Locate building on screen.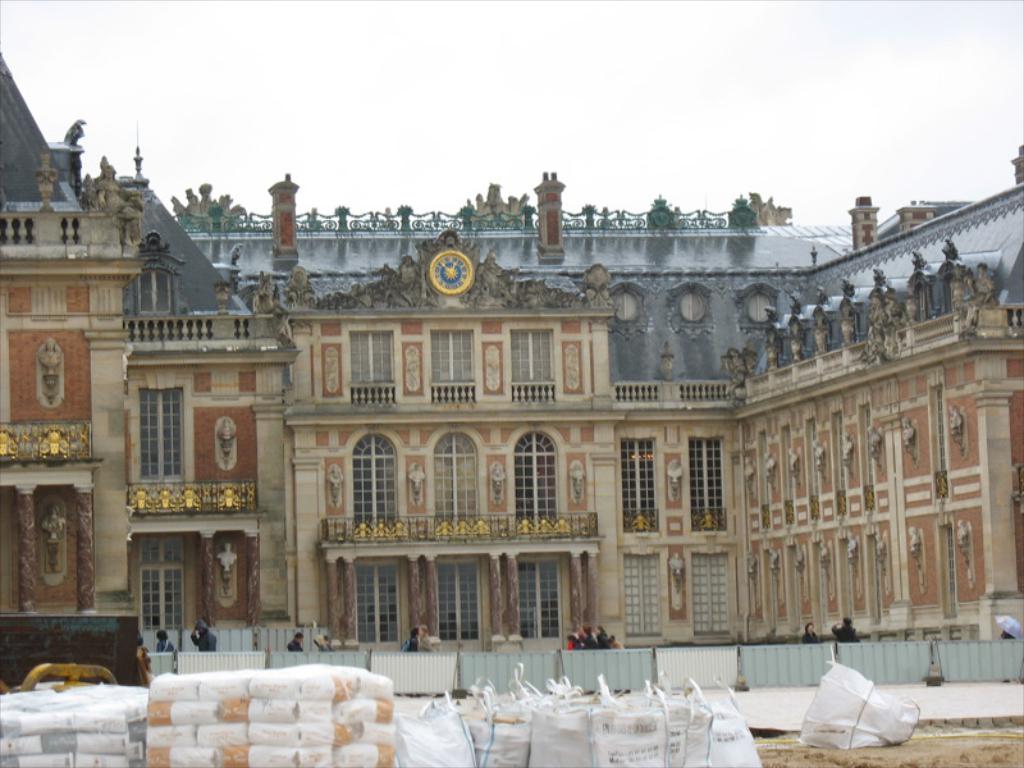
On screen at BBox(0, 177, 1023, 644).
